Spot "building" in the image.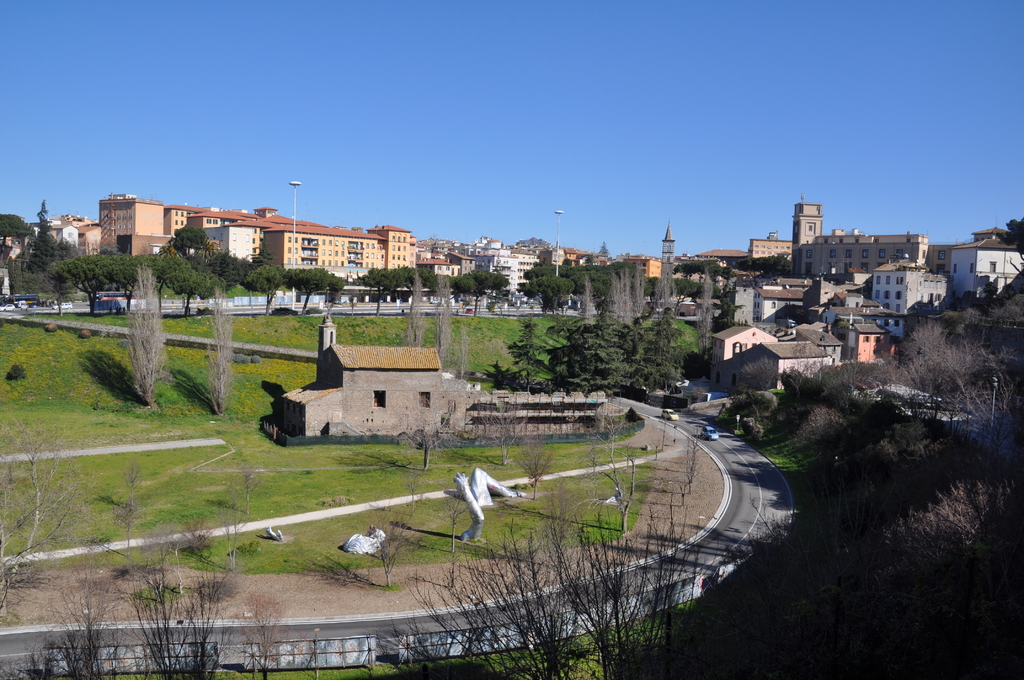
"building" found at bbox=(788, 200, 922, 287).
